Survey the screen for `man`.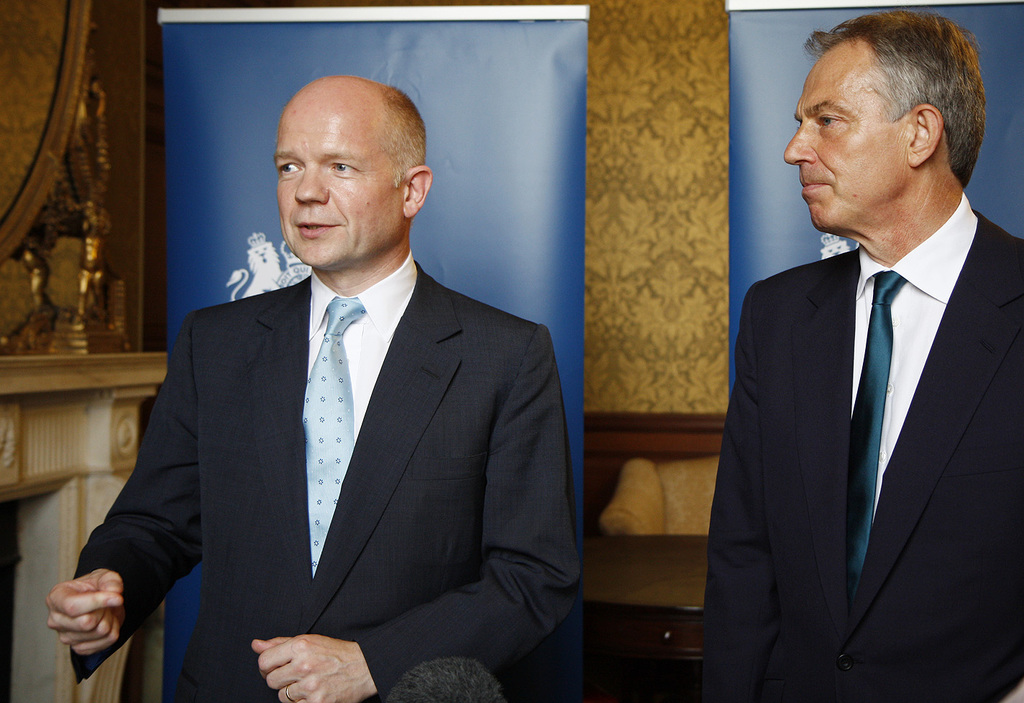
Survey found: [x1=687, y1=0, x2=1023, y2=702].
